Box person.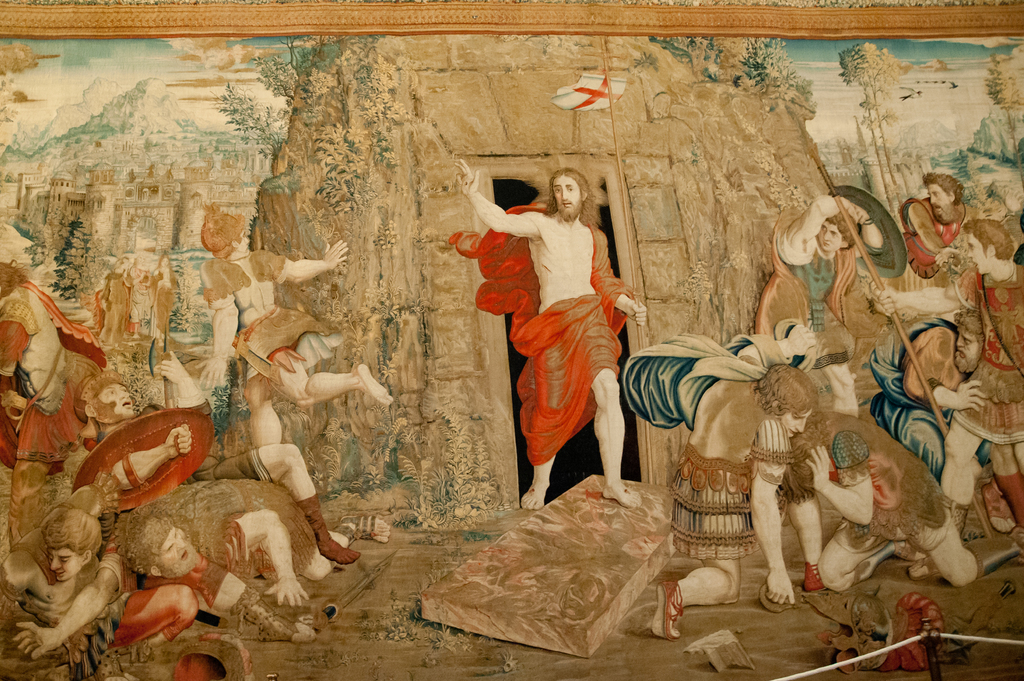
x1=460, y1=122, x2=640, y2=506.
